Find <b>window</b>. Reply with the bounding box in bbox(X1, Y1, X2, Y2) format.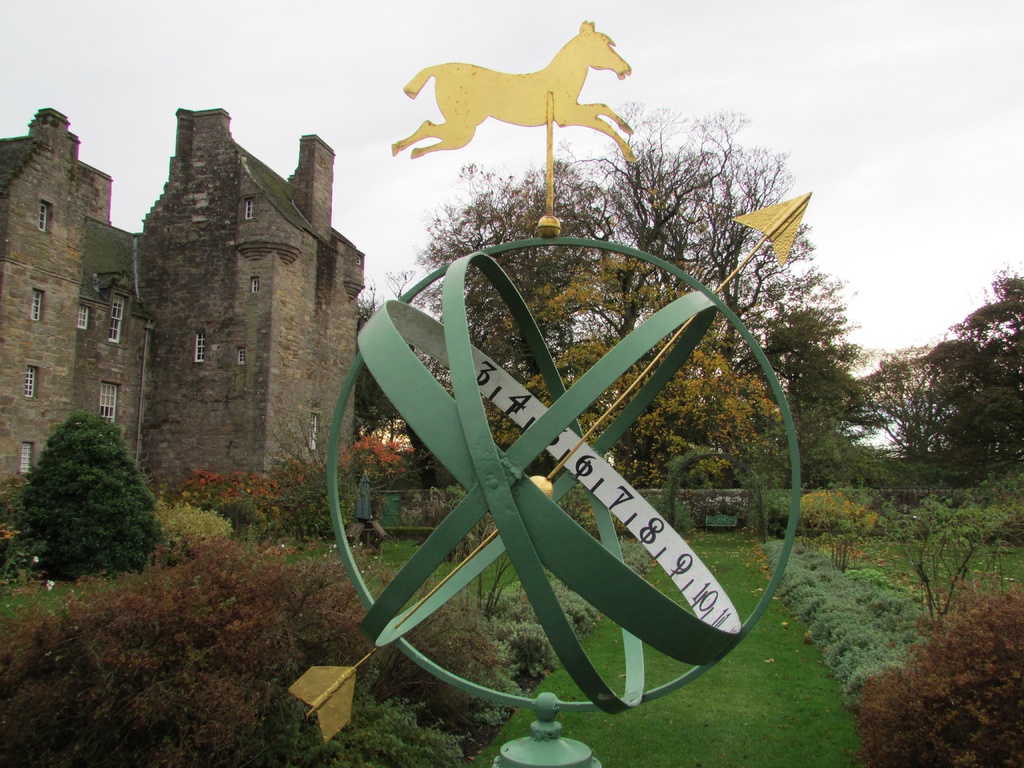
bbox(242, 196, 255, 220).
